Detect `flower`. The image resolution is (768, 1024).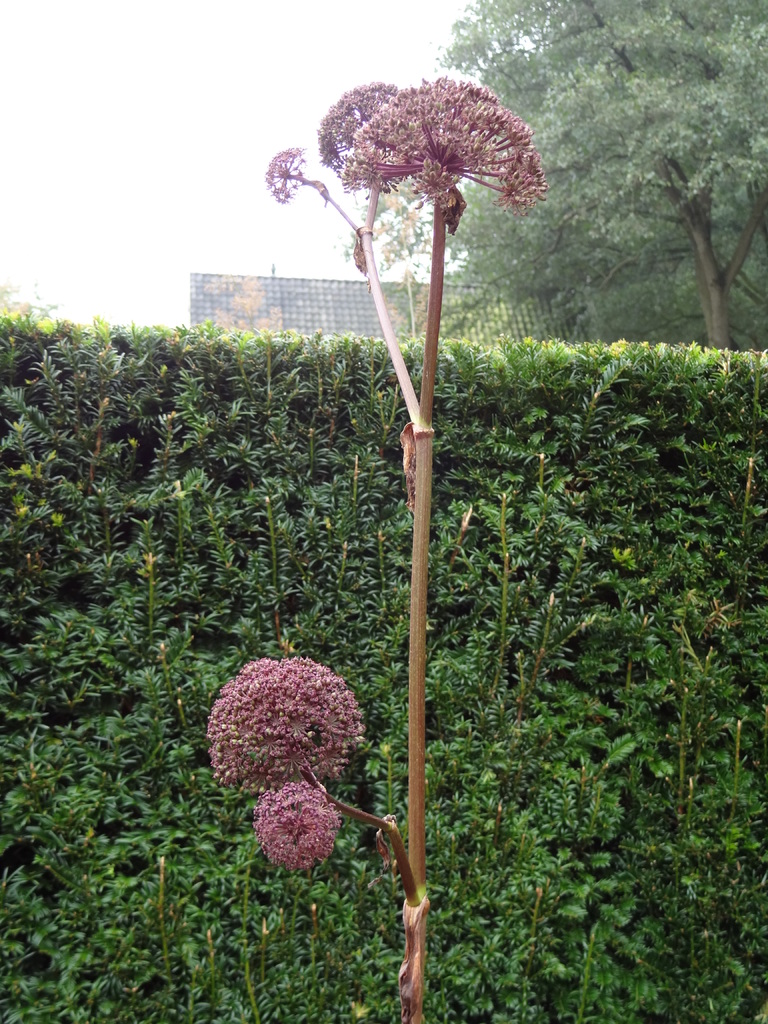
crop(681, 340, 705, 365).
